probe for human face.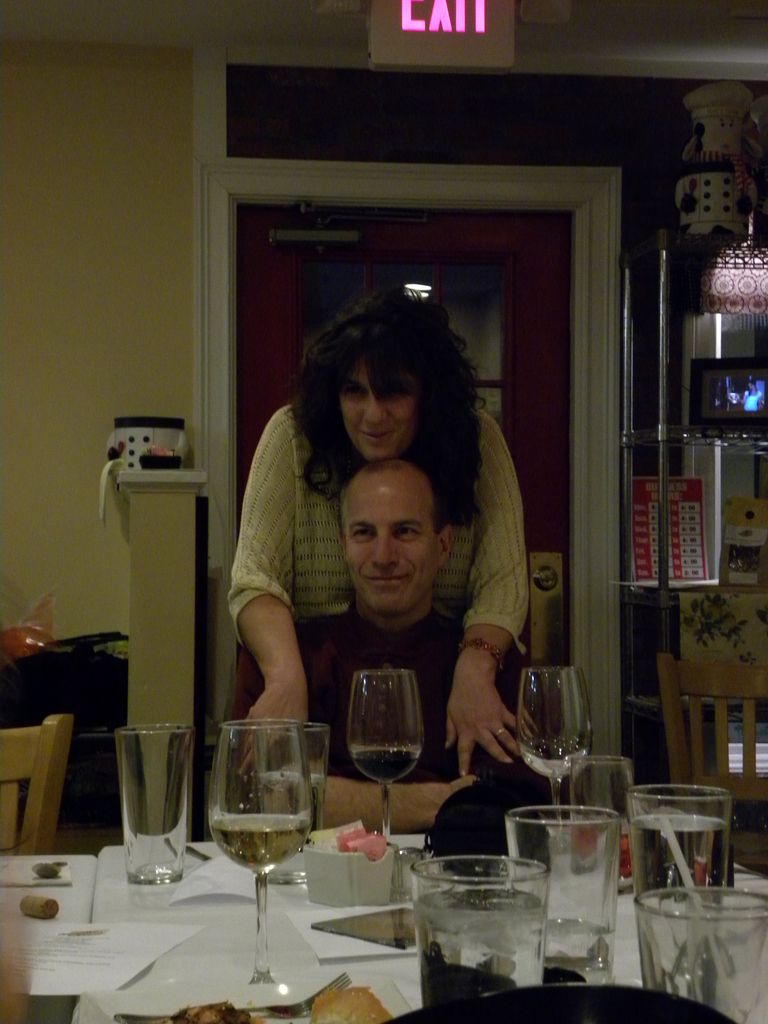
Probe result: BBox(337, 357, 421, 463).
